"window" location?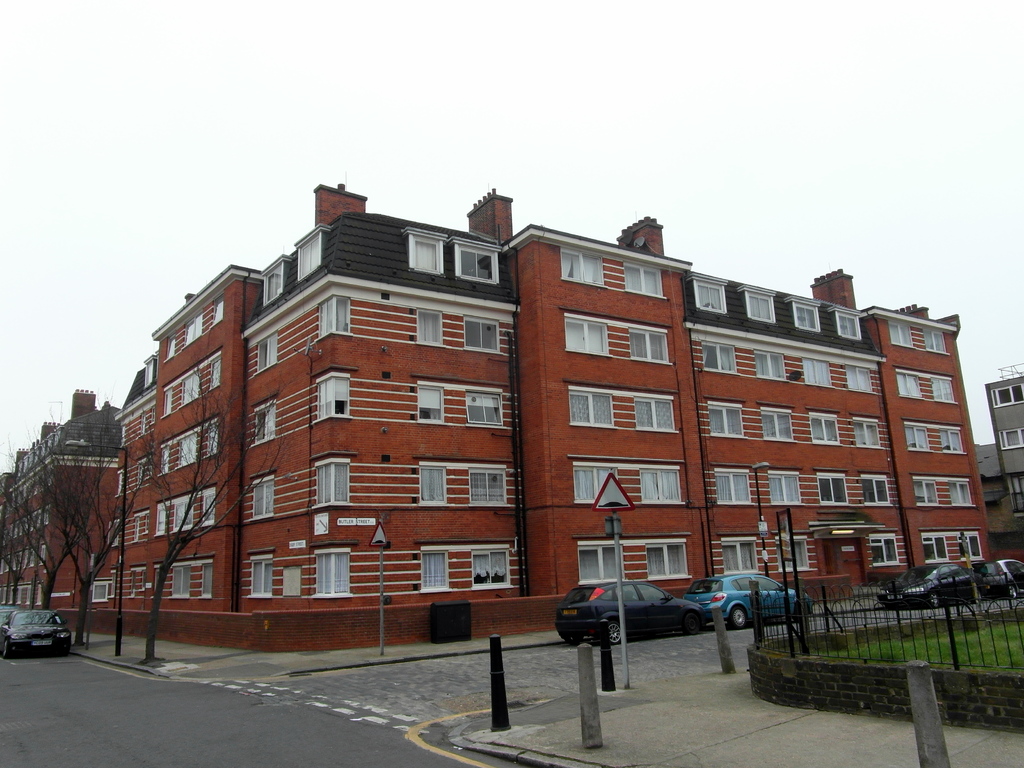
(left=420, top=550, right=452, bottom=595)
